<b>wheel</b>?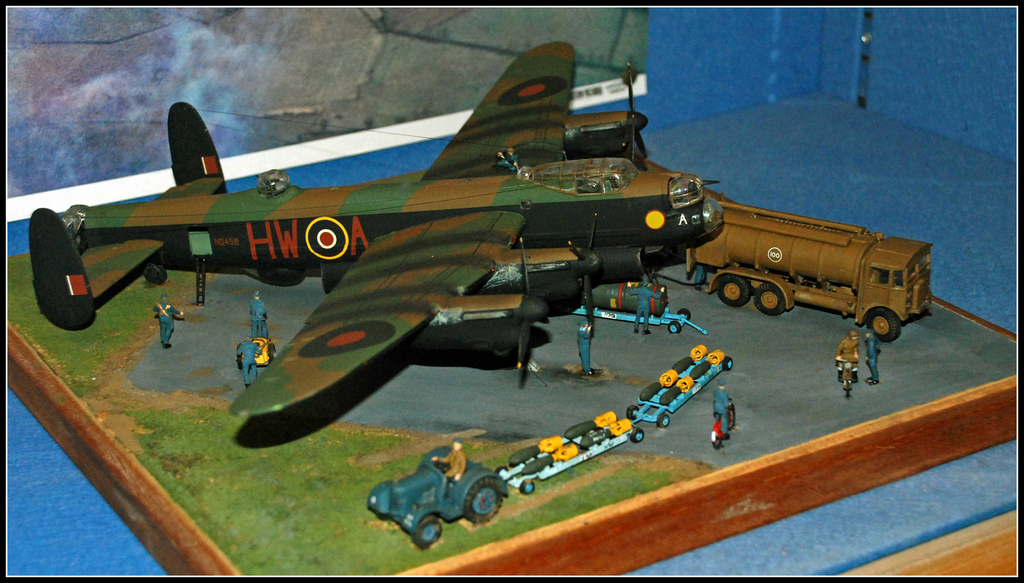
region(868, 308, 899, 342)
